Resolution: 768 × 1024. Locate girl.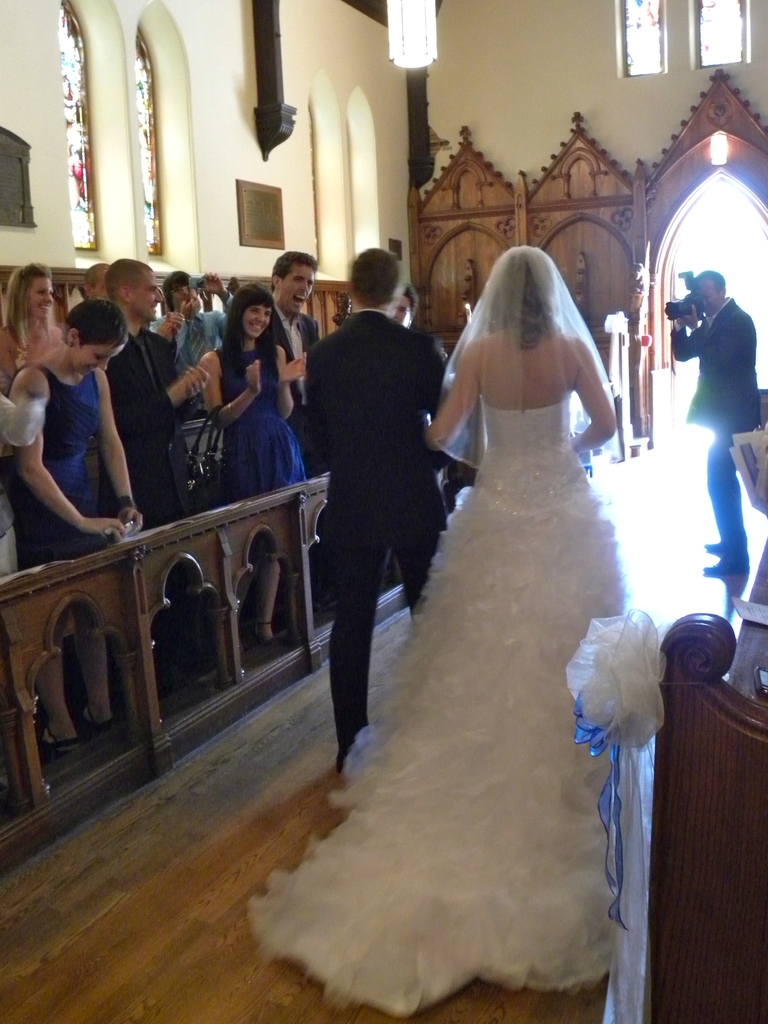
(201,287,305,644).
